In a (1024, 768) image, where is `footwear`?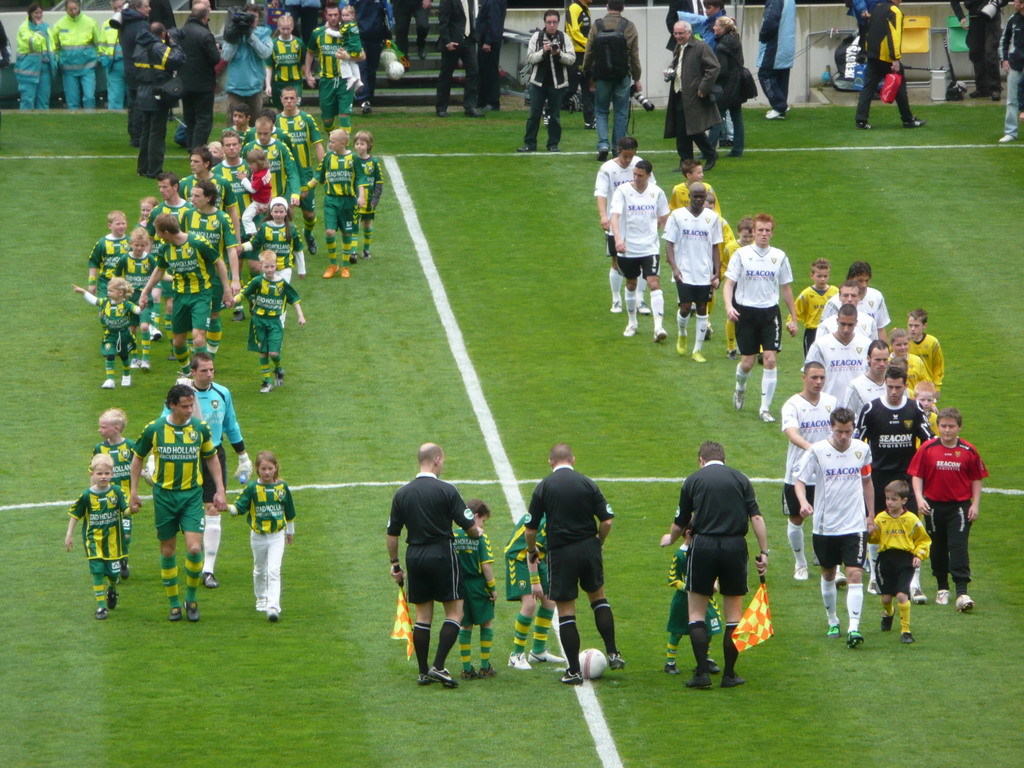
bbox=(170, 607, 181, 619).
